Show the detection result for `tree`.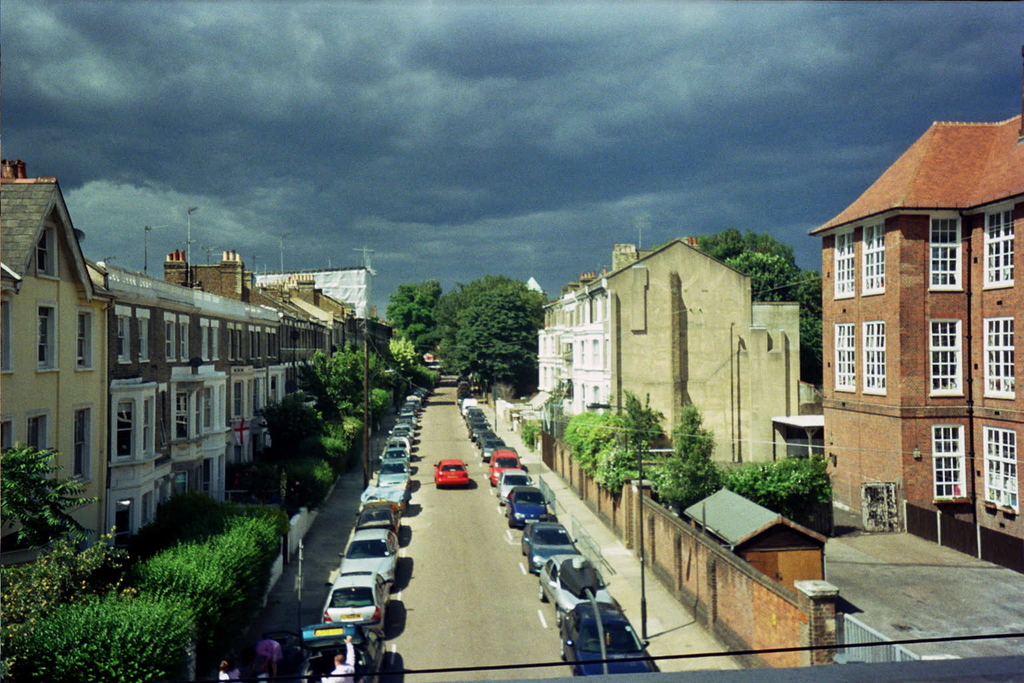
<region>125, 493, 231, 552</region>.
